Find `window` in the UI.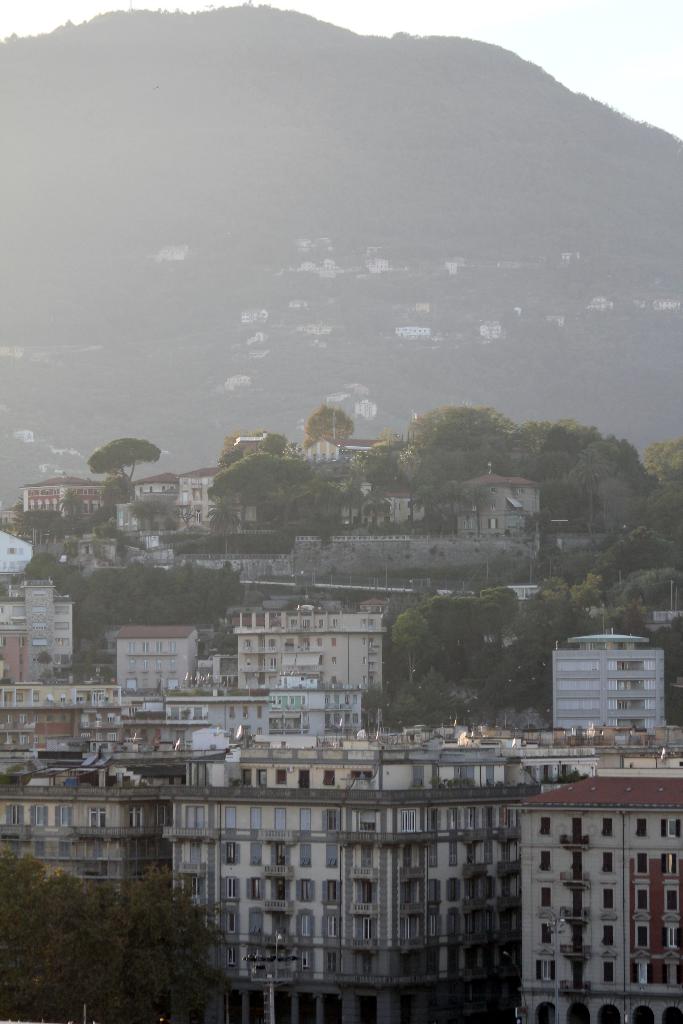
UI element at pyautogui.locateOnScreen(429, 916, 440, 935).
